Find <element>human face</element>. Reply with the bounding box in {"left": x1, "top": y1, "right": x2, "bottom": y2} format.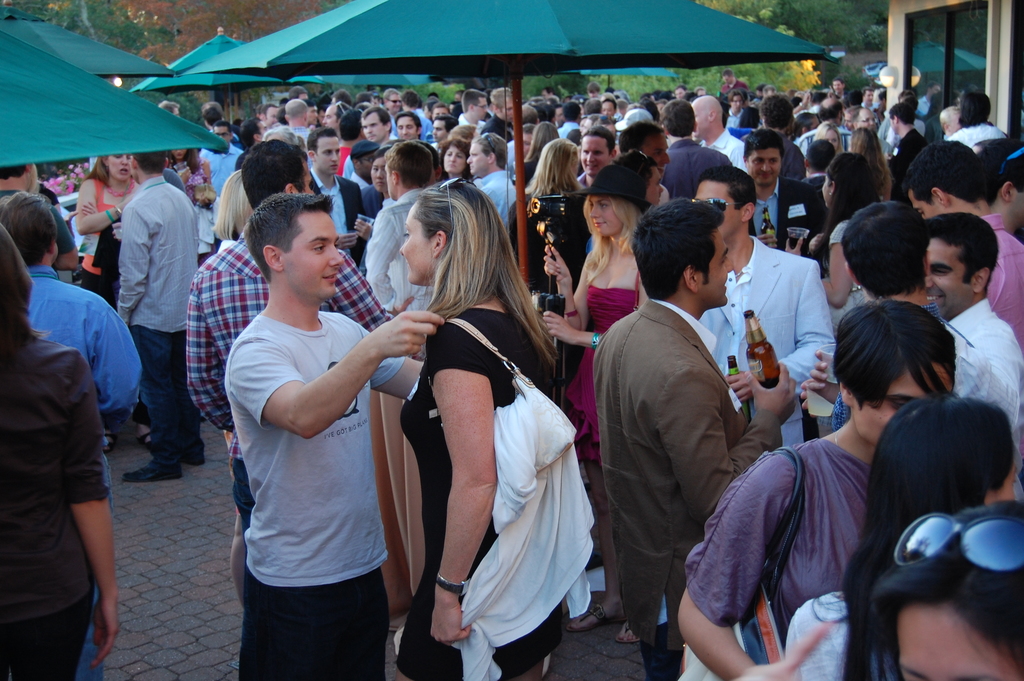
{"left": 926, "top": 236, "right": 968, "bottom": 316}.
